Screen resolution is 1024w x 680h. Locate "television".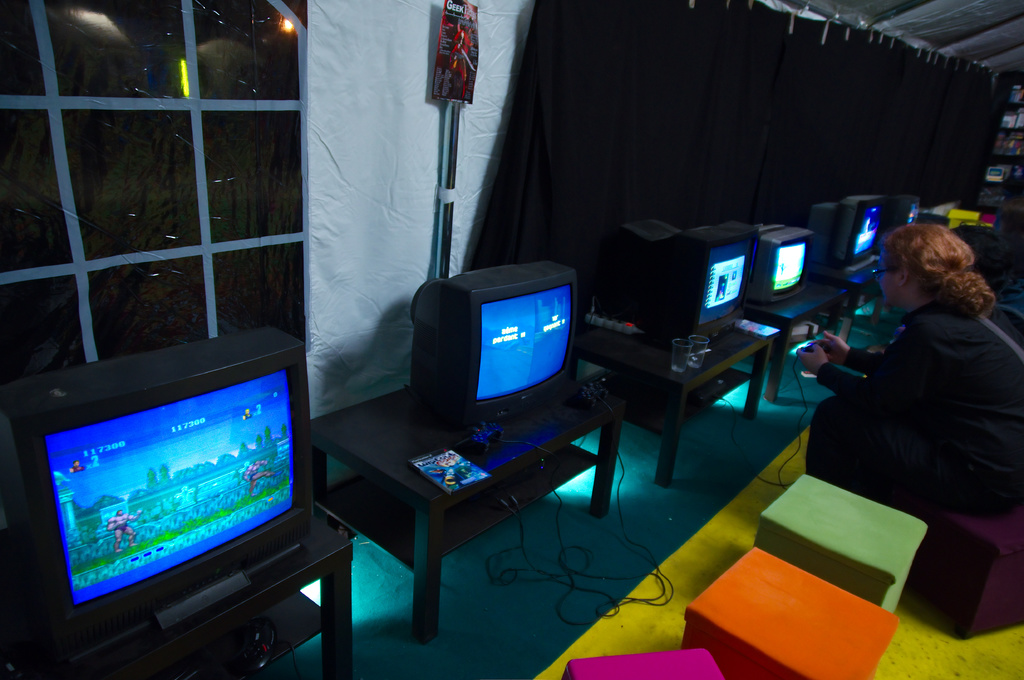
{"left": 749, "top": 225, "right": 812, "bottom": 307}.
